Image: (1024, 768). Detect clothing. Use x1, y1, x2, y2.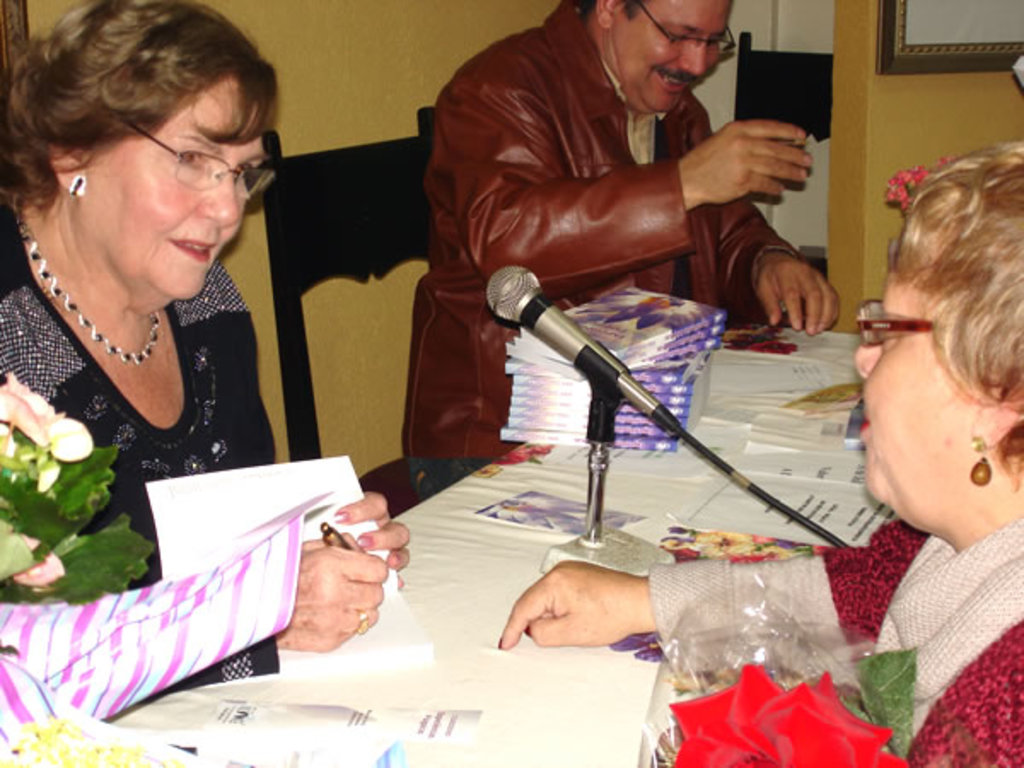
444, 0, 795, 413.
